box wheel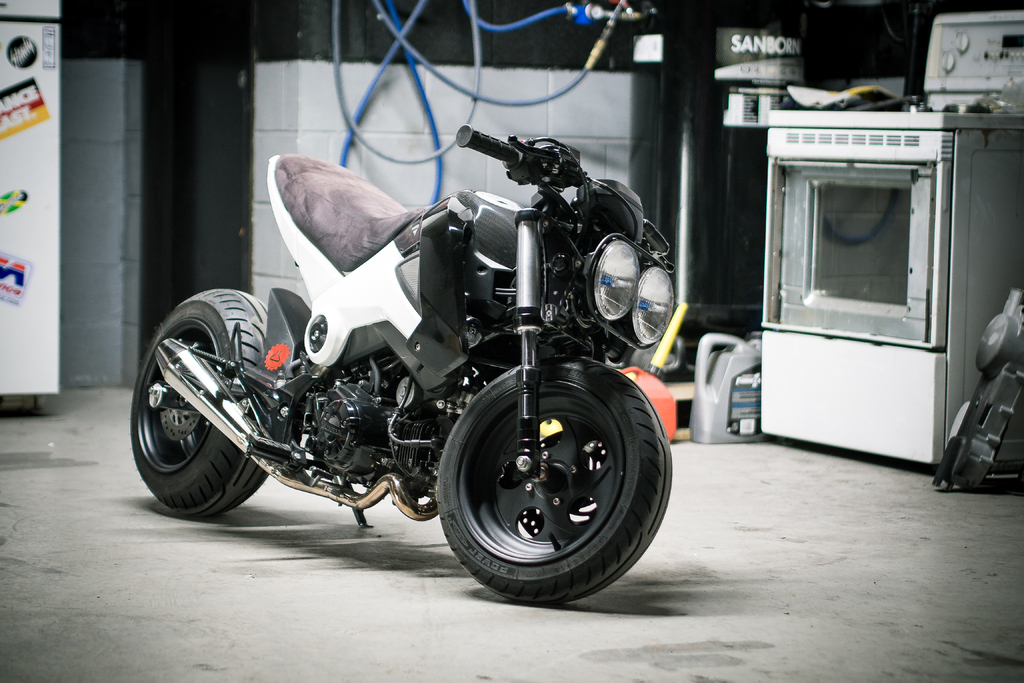
BBox(130, 283, 273, 514)
